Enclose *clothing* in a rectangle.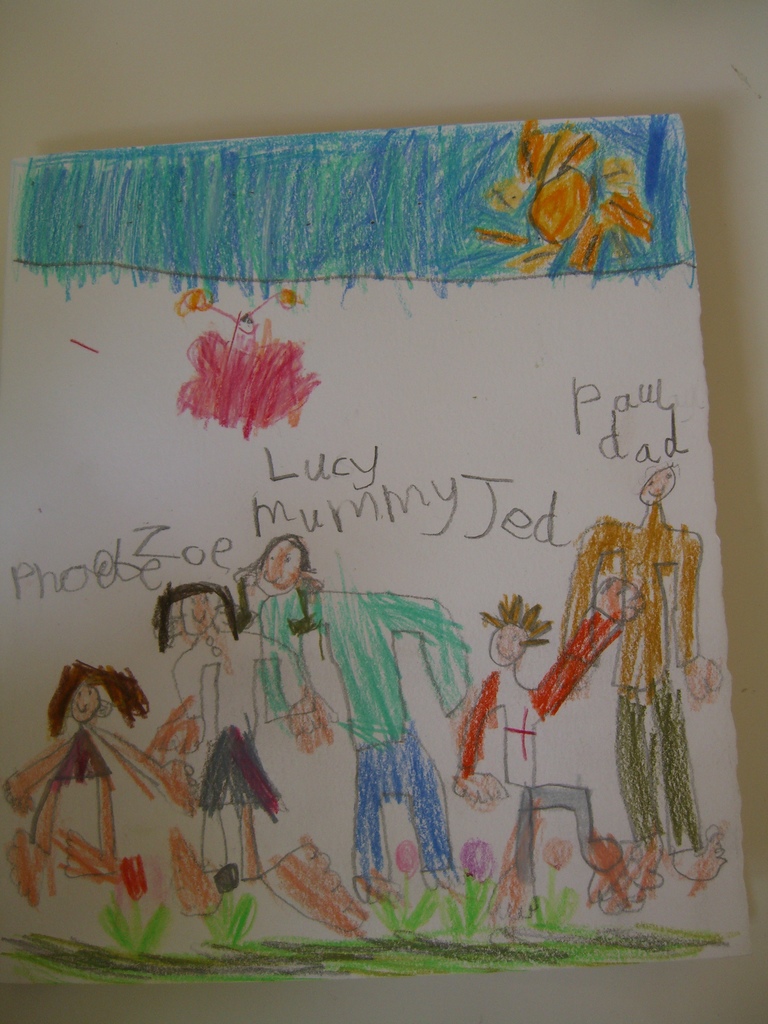
x1=584 y1=516 x2=708 y2=858.
